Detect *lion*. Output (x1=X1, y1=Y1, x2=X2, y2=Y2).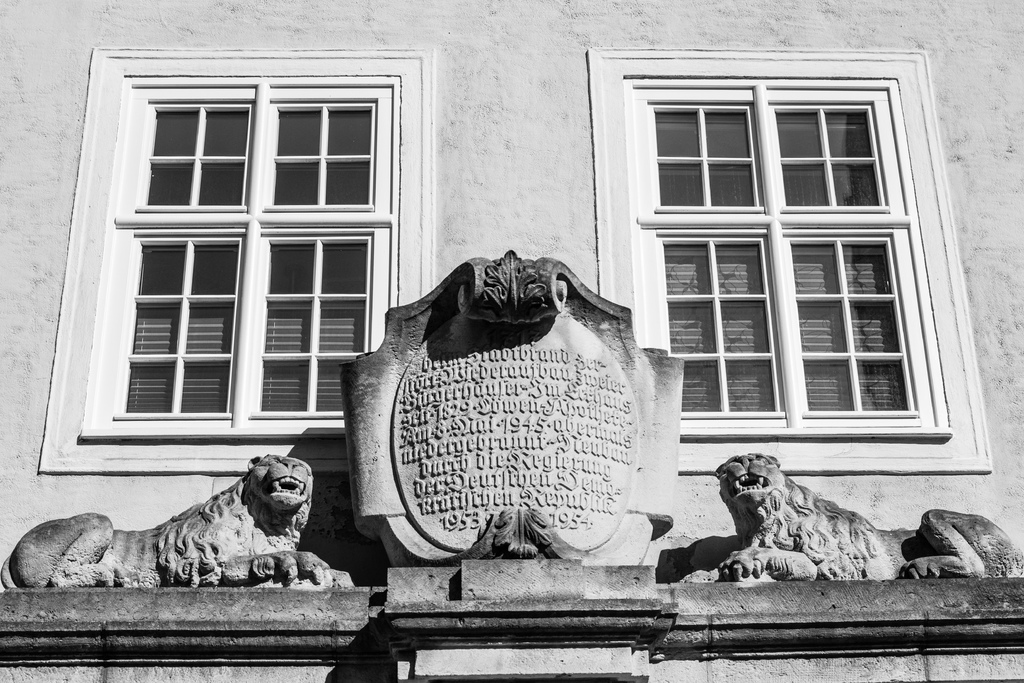
(x1=0, y1=452, x2=338, y2=584).
